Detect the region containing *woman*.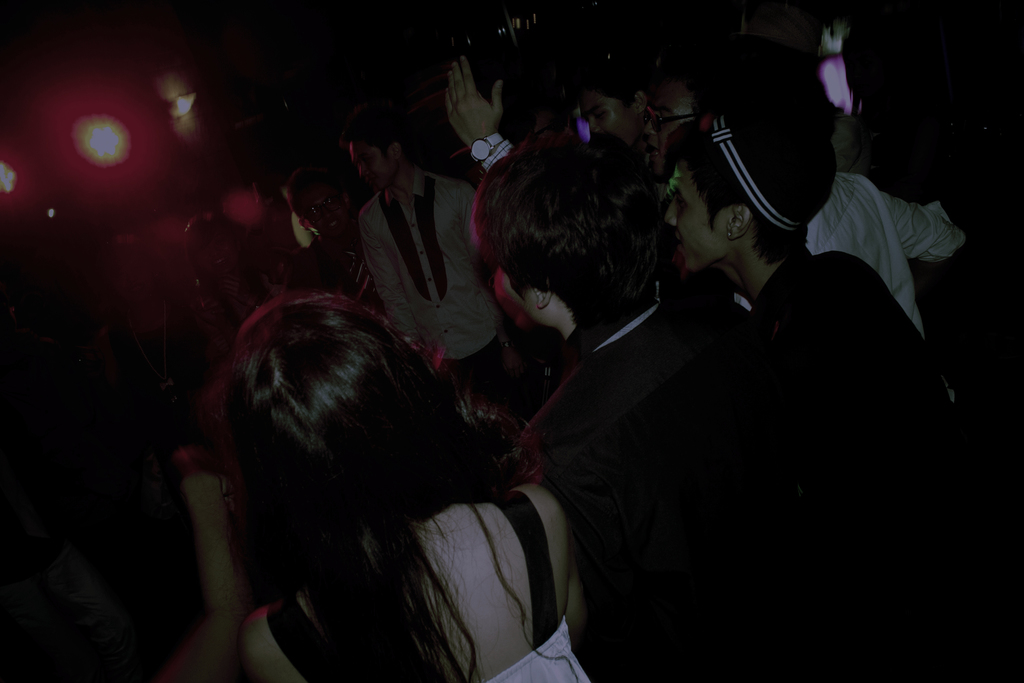
{"left": 234, "top": 290, "right": 589, "bottom": 682}.
